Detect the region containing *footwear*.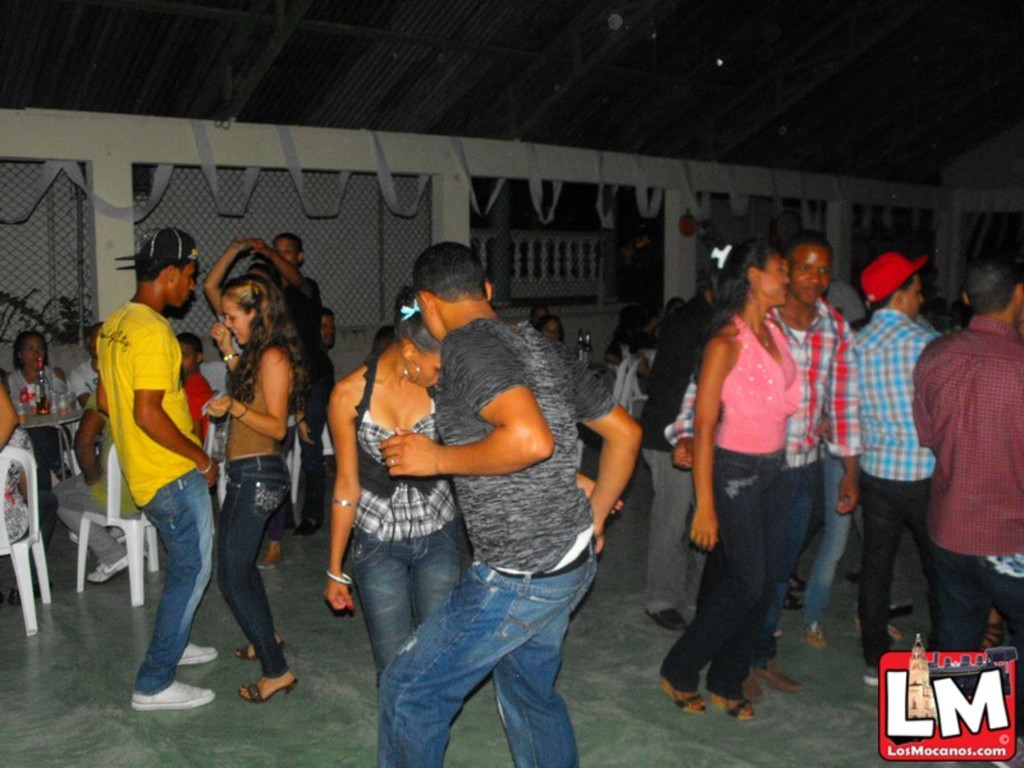
Rect(763, 659, 805, 690).
